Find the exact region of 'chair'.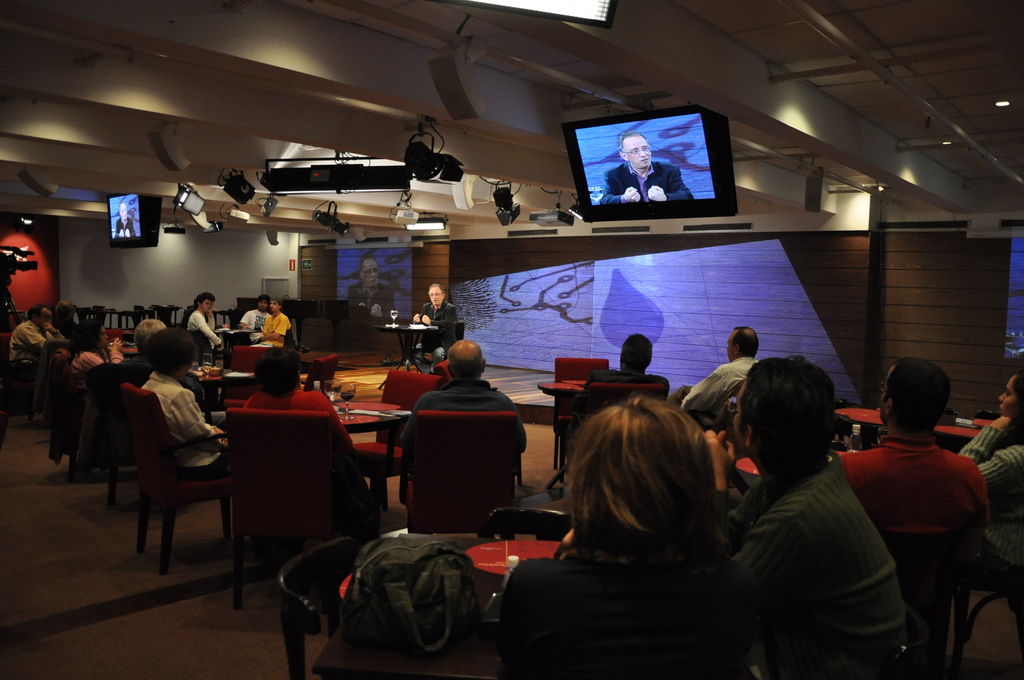
Exact region: {"x1": 273, "y1": 541, "x2": 431, "y2": 679}.
